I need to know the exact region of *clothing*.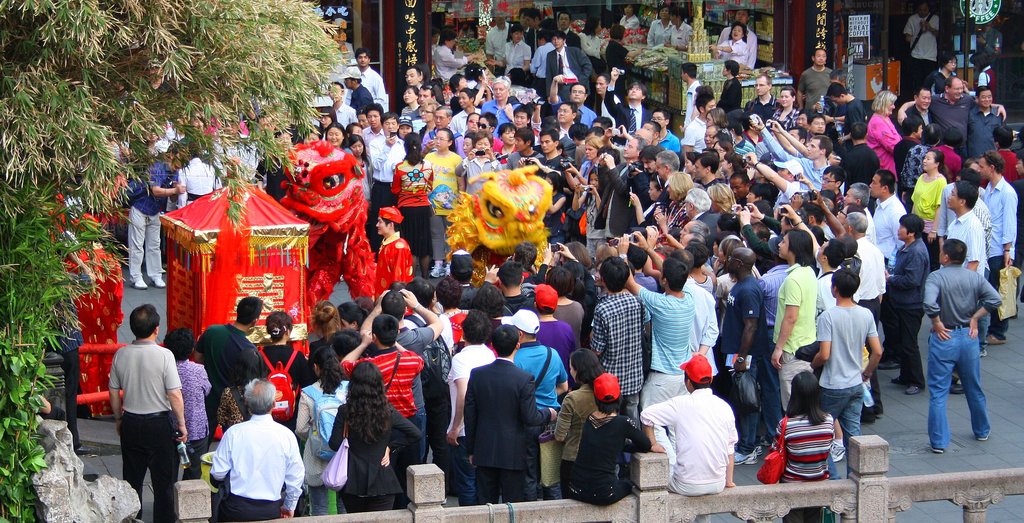
Region: [913, 167, 956, 277].
